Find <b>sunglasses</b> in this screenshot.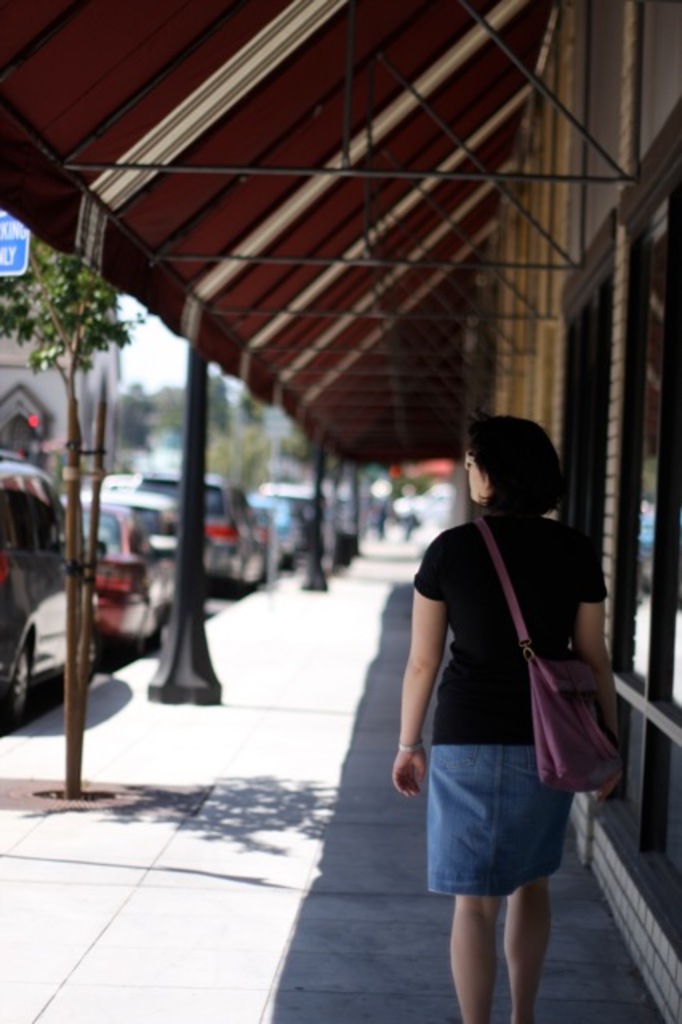
The bounding box for <b>sunglasses</b> is 464,451,475,467.
